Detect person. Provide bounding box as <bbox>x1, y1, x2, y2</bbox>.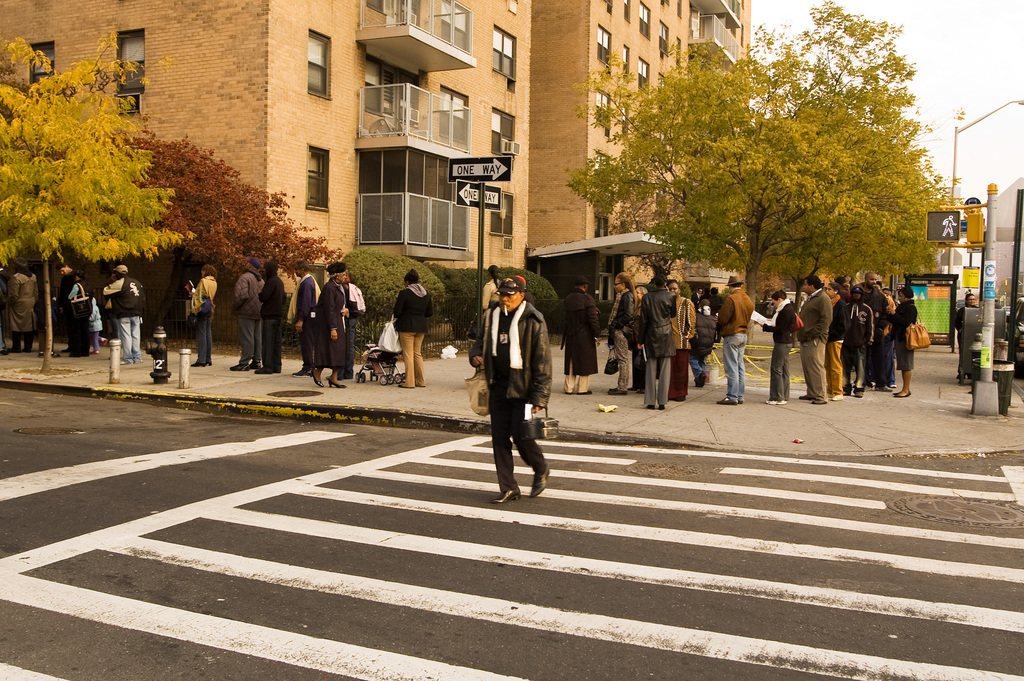
<bbox>561, 280, 601, 392</bbox>.
